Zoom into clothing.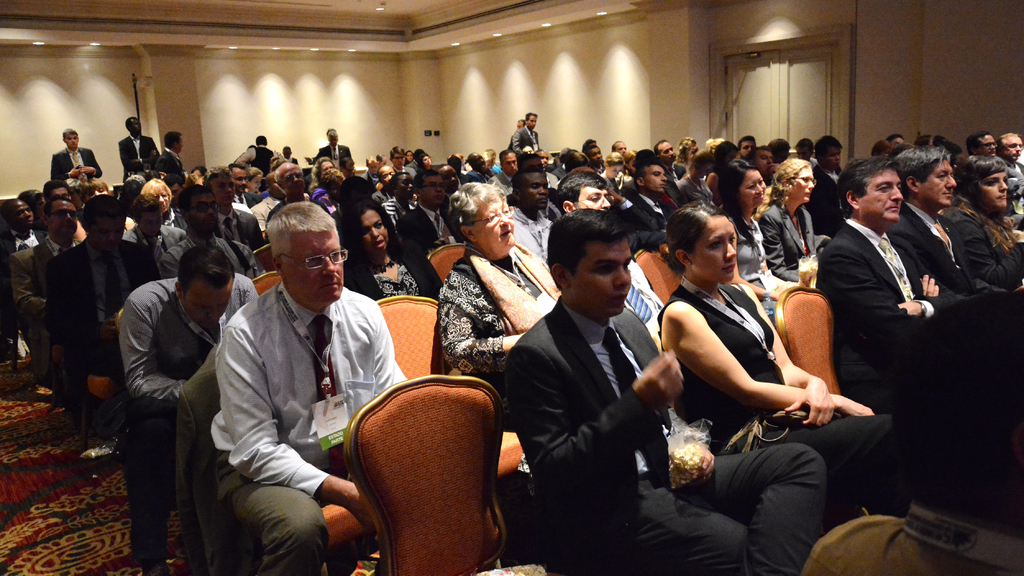
Zoom target: rect(109, 275, 259, 572).
